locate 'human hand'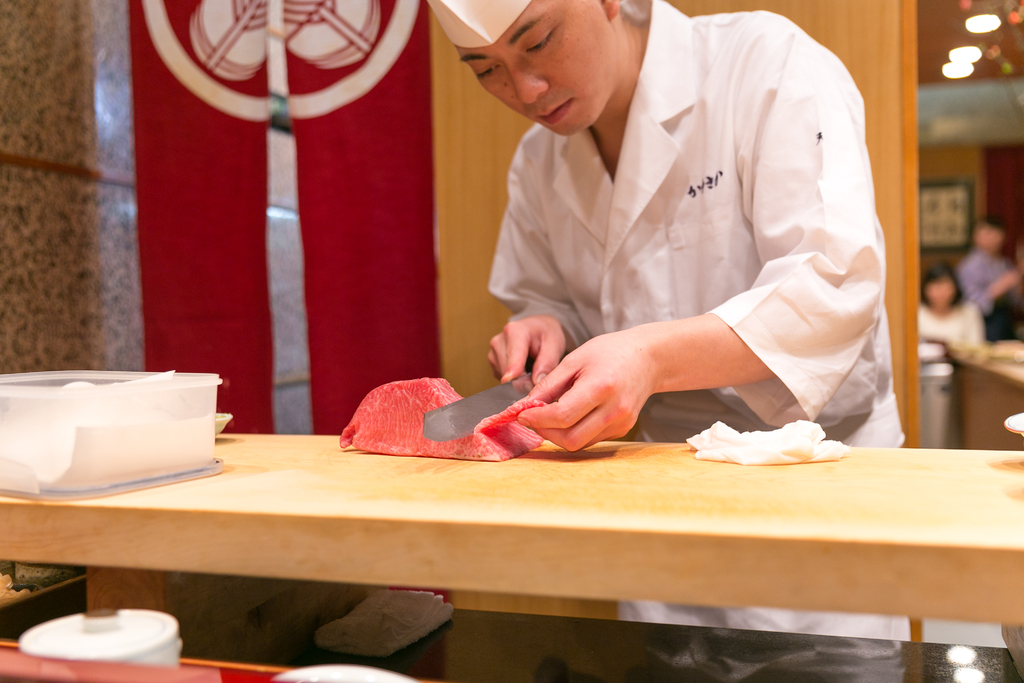
508/321/680/446
